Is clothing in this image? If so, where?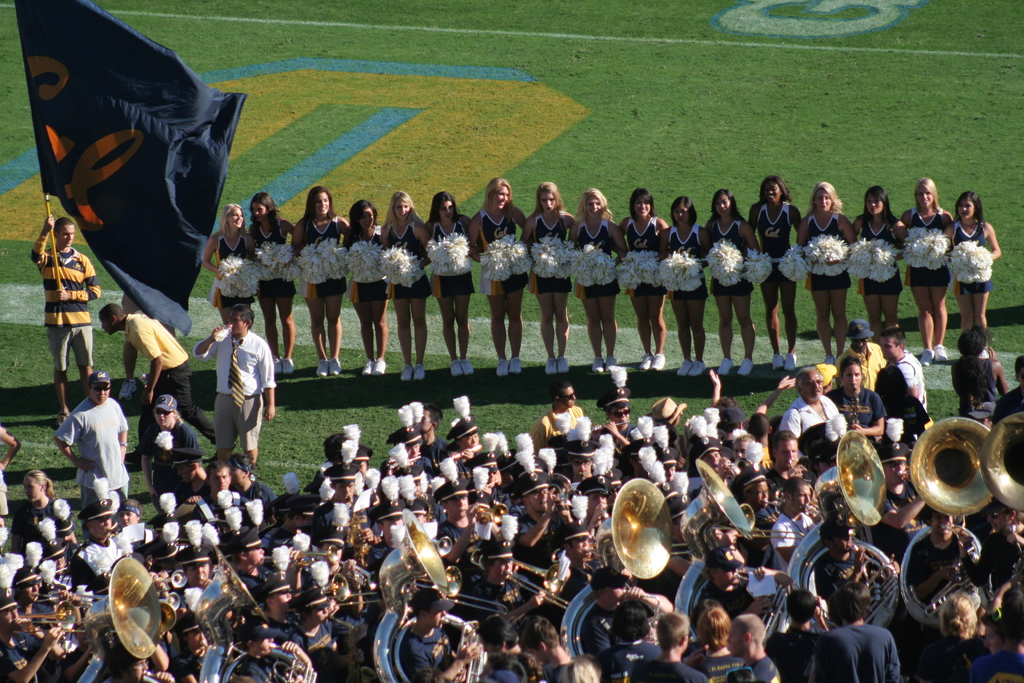
Yes, at Rect(472, 569, 529, 634).
